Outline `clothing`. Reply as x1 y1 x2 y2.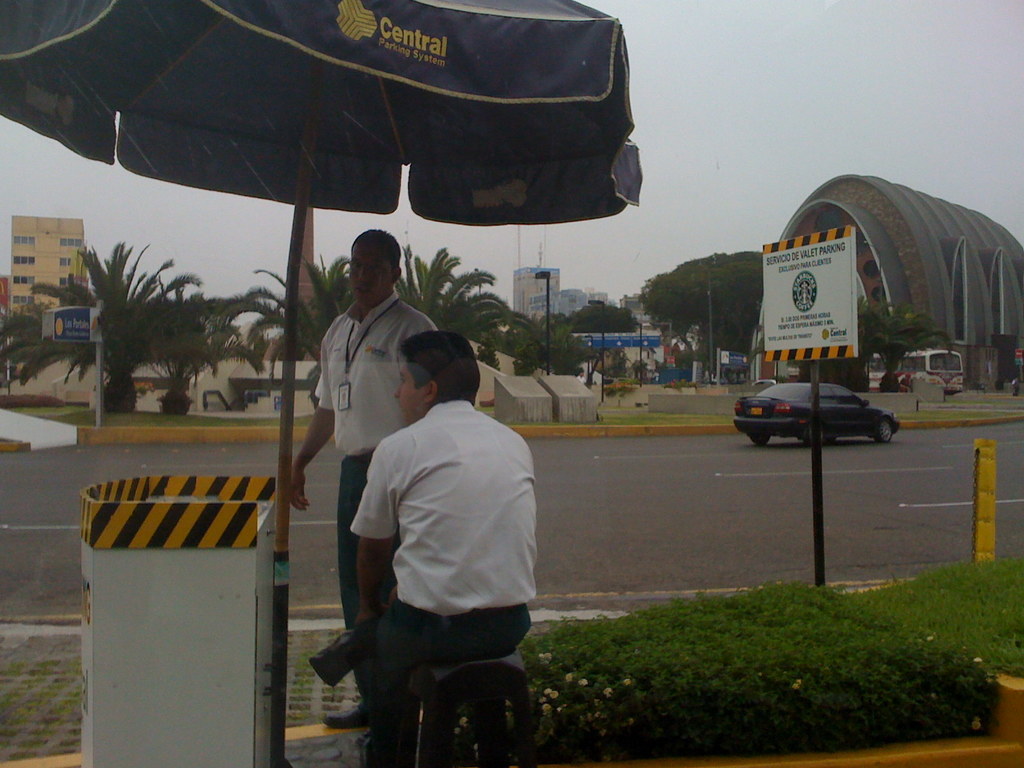
310 285 444 641.
